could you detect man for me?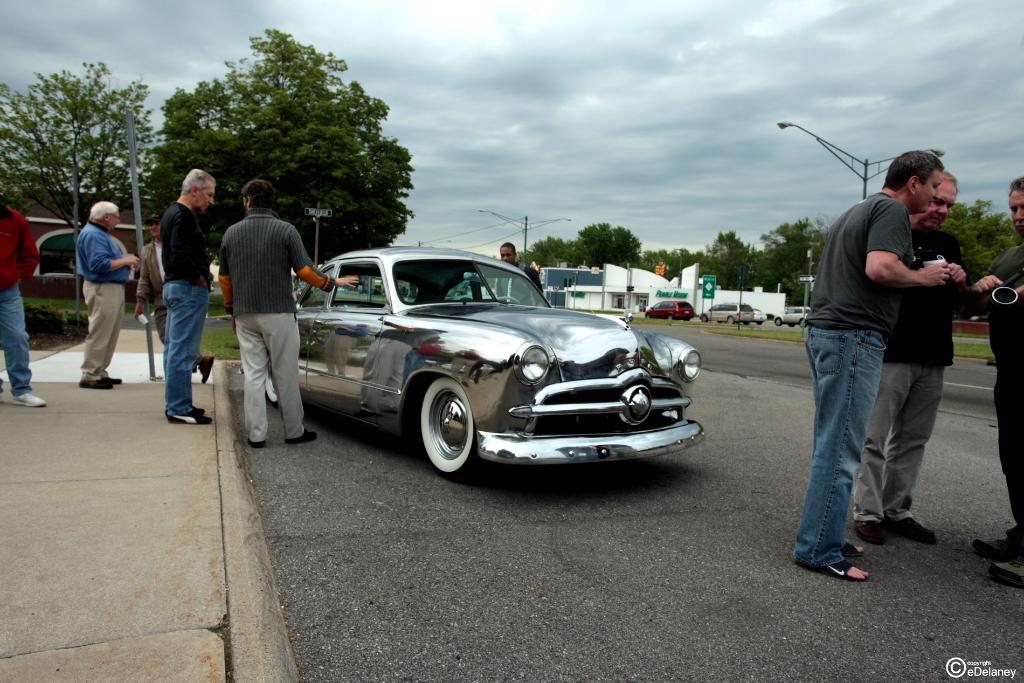
Detection result: select_region(977, 178, 1023, 566).
